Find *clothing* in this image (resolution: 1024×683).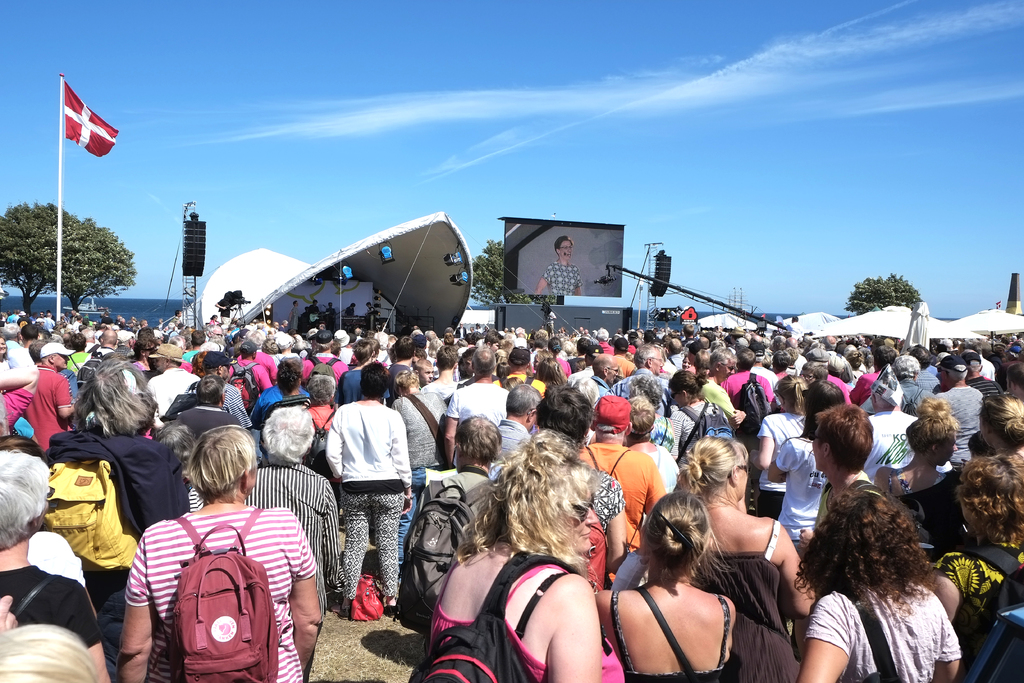
bbox=(410, 463, 495, 520).
